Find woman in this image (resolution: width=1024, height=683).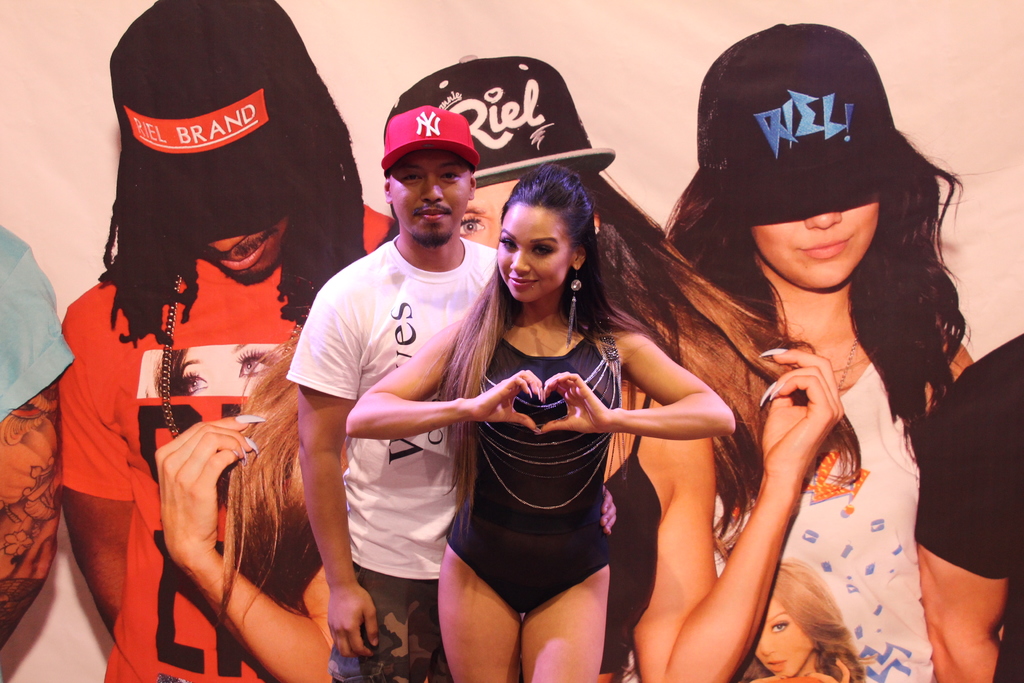
x1=728, y1=555, x2=866, y2=682.
